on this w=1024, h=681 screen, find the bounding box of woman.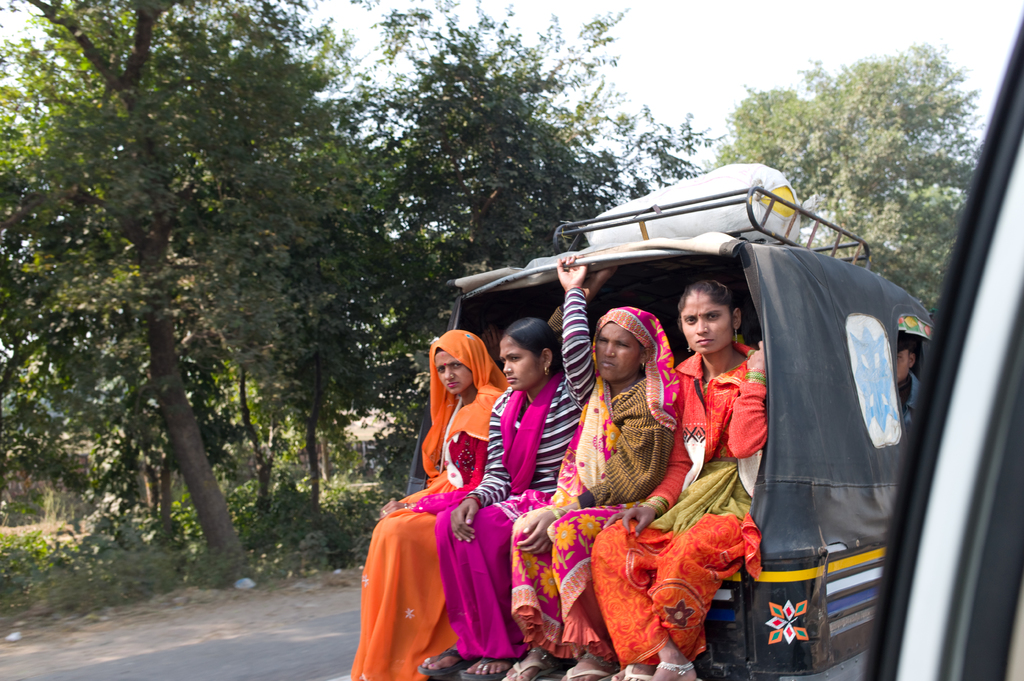
Bounding box: [499, 270, 682, 680].
